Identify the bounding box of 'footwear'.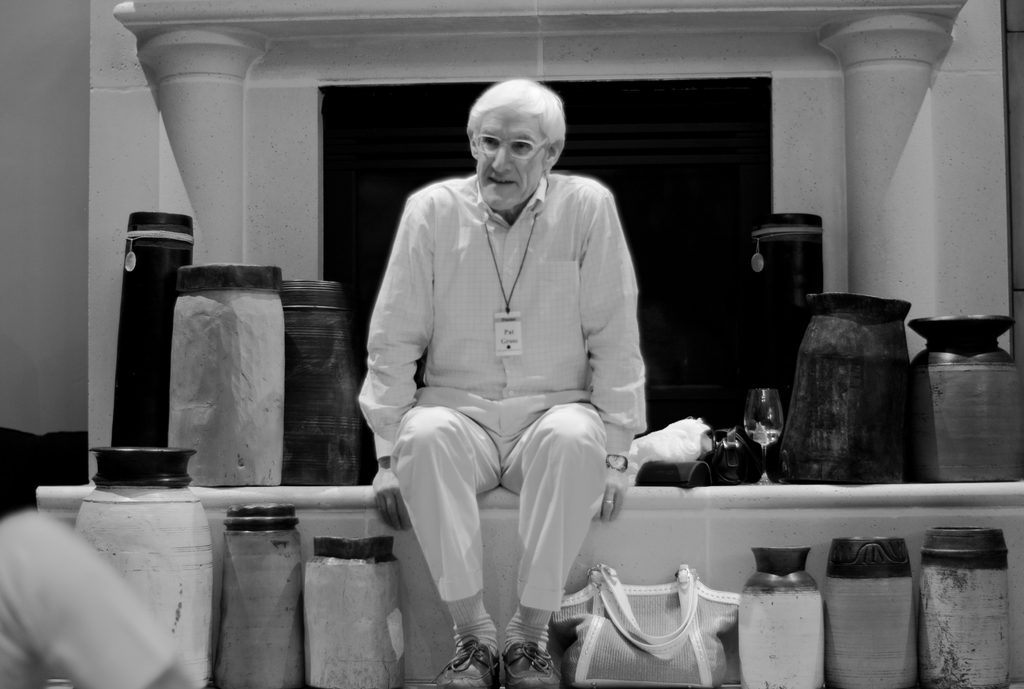
box=[502, 636, 554, 688].
